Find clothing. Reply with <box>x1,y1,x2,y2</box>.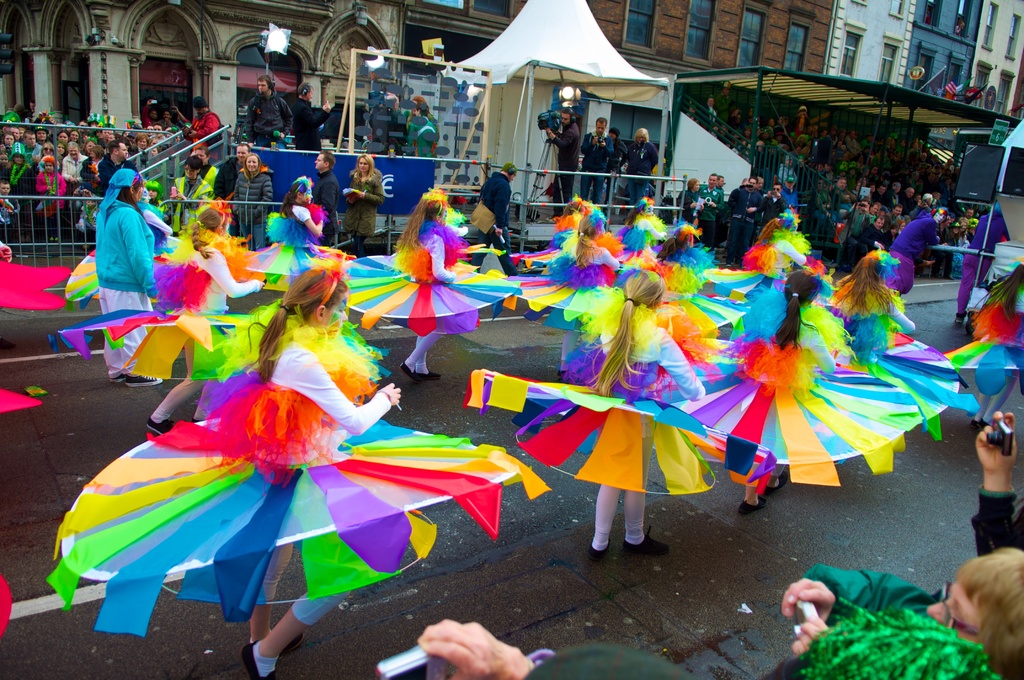
<box>156,234,259,420</box>.
